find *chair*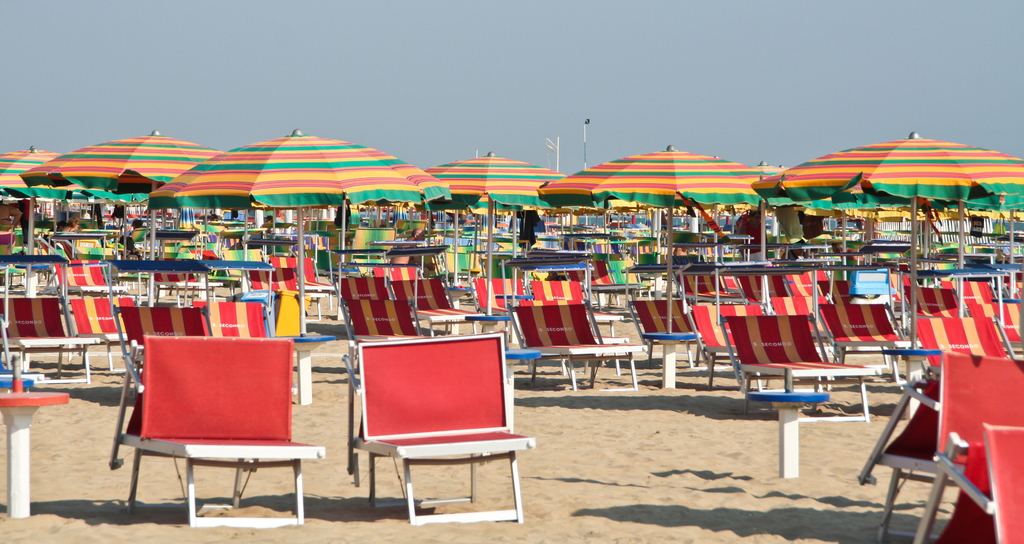
199 298 273 333
